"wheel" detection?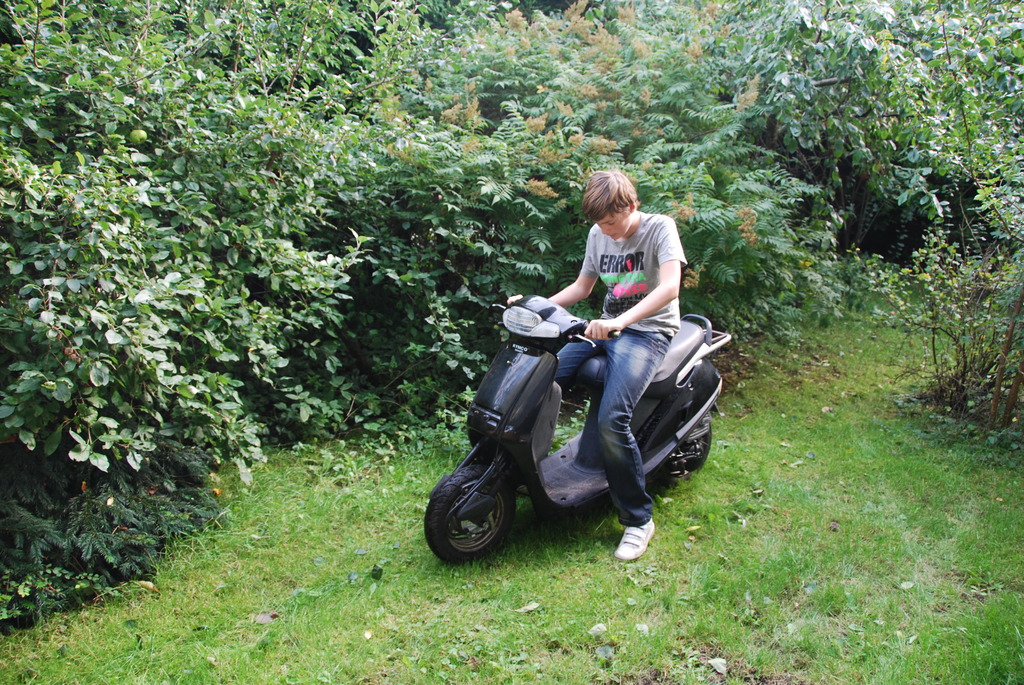
x1=423 y1=452 x2=525 y2=567
